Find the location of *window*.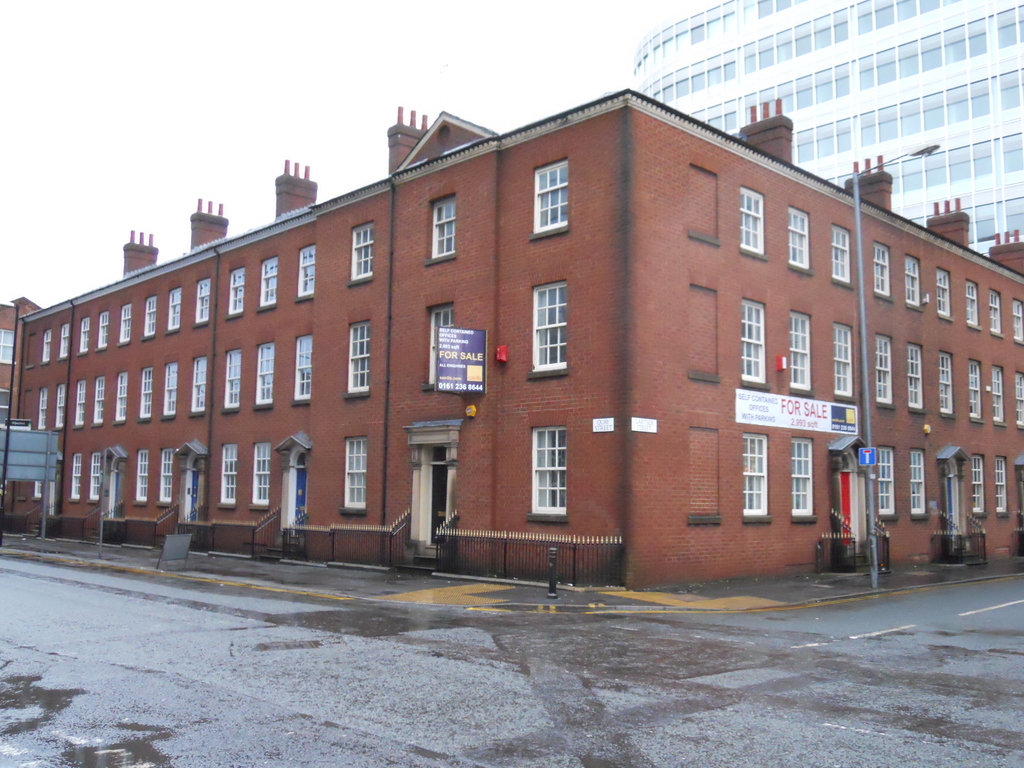
Location: (left=219, top=348, right=245, bottom=410).
